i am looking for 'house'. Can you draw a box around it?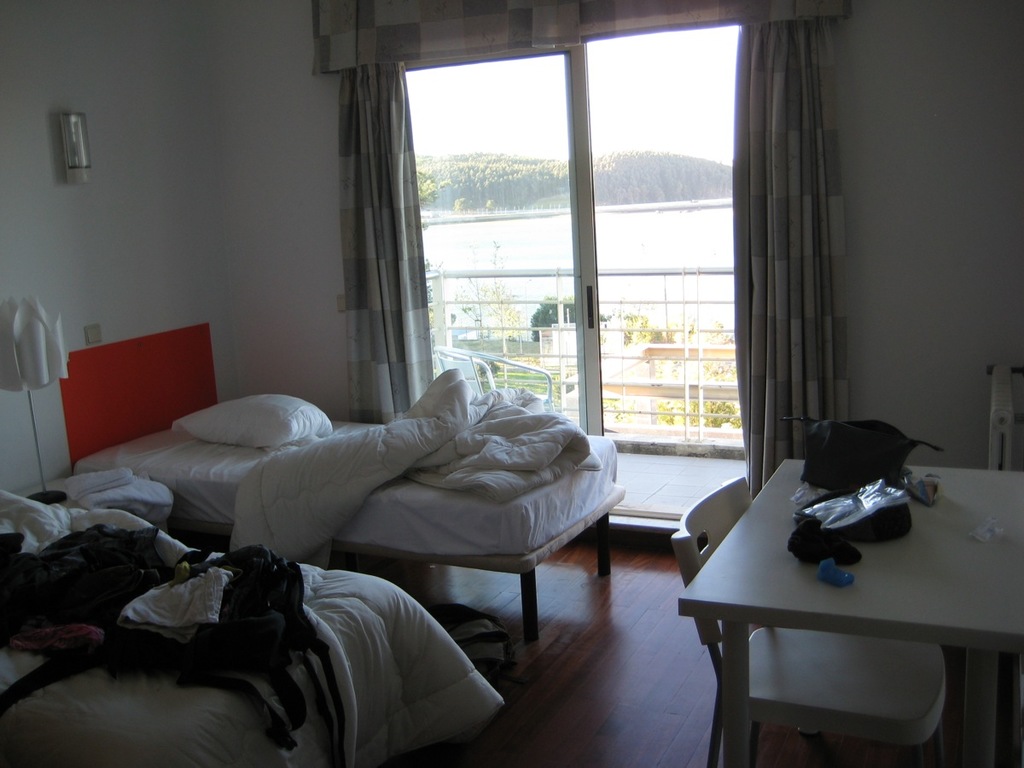
Sure, the bounding box is 0/0/1023/767.
